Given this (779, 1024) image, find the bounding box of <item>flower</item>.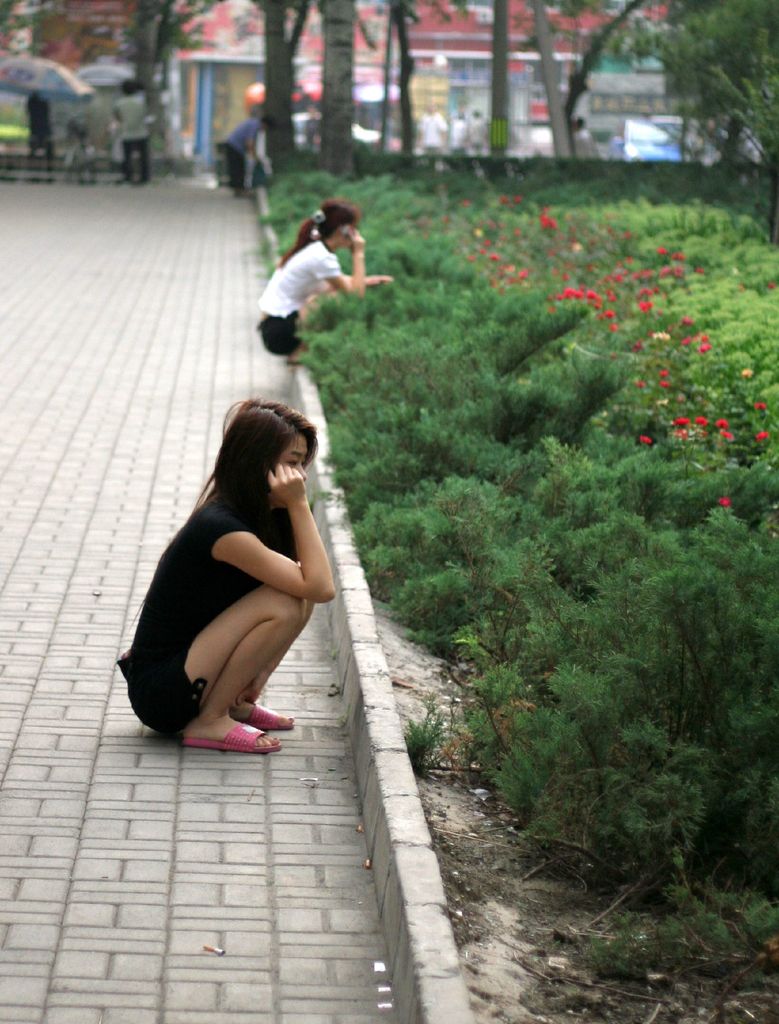
687 384 706 400.
